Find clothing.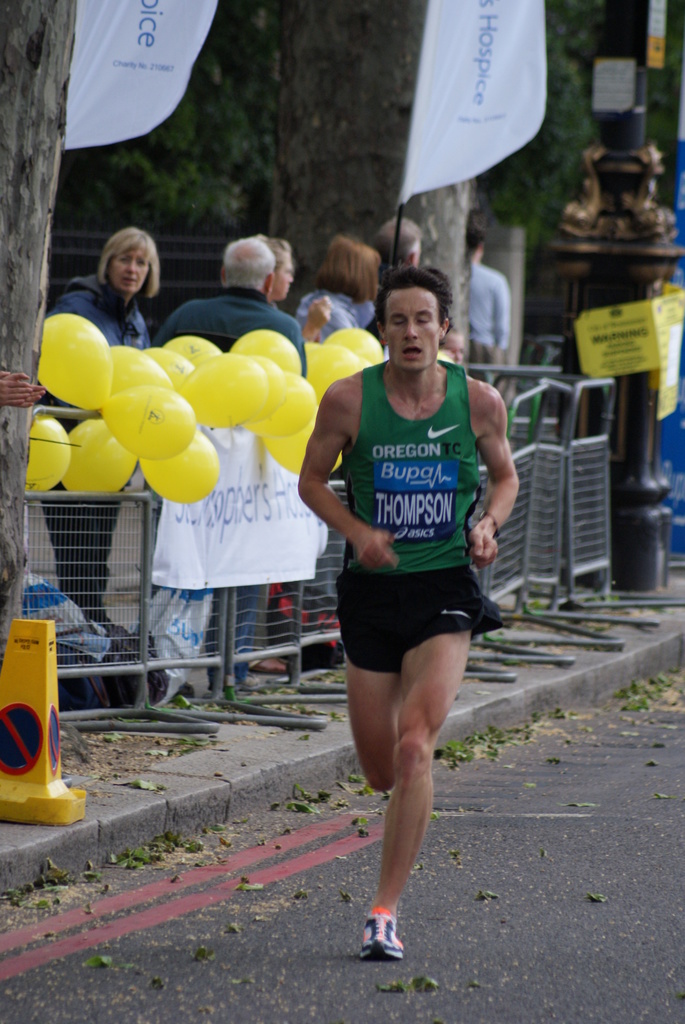
<box>34,262,153,644</box>.
